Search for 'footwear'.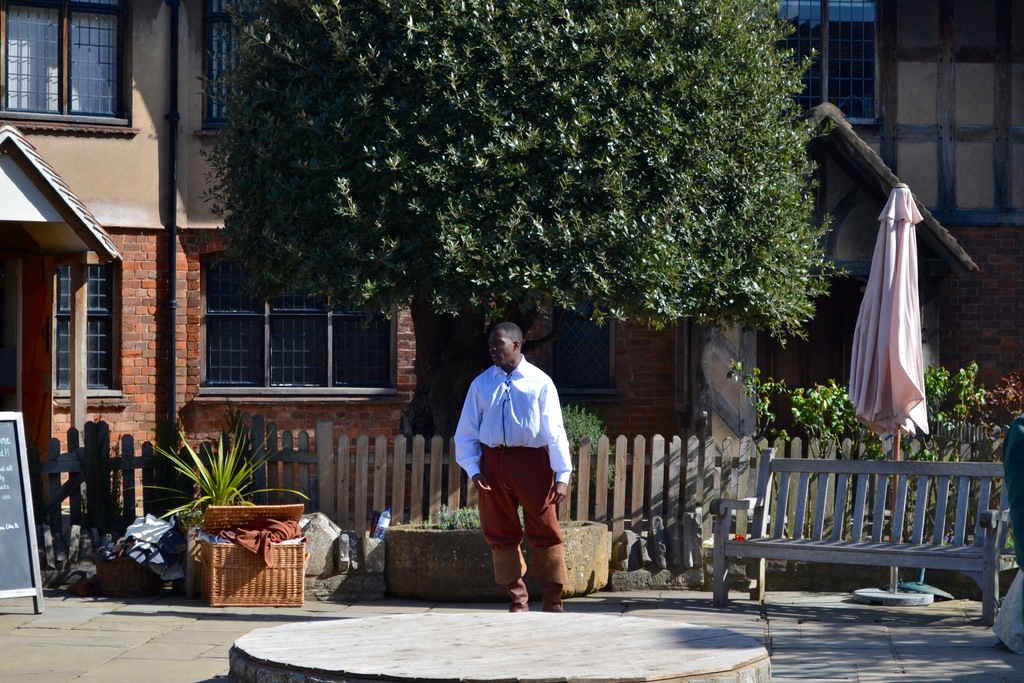
Found at rect(509, 584, 527, 613).
